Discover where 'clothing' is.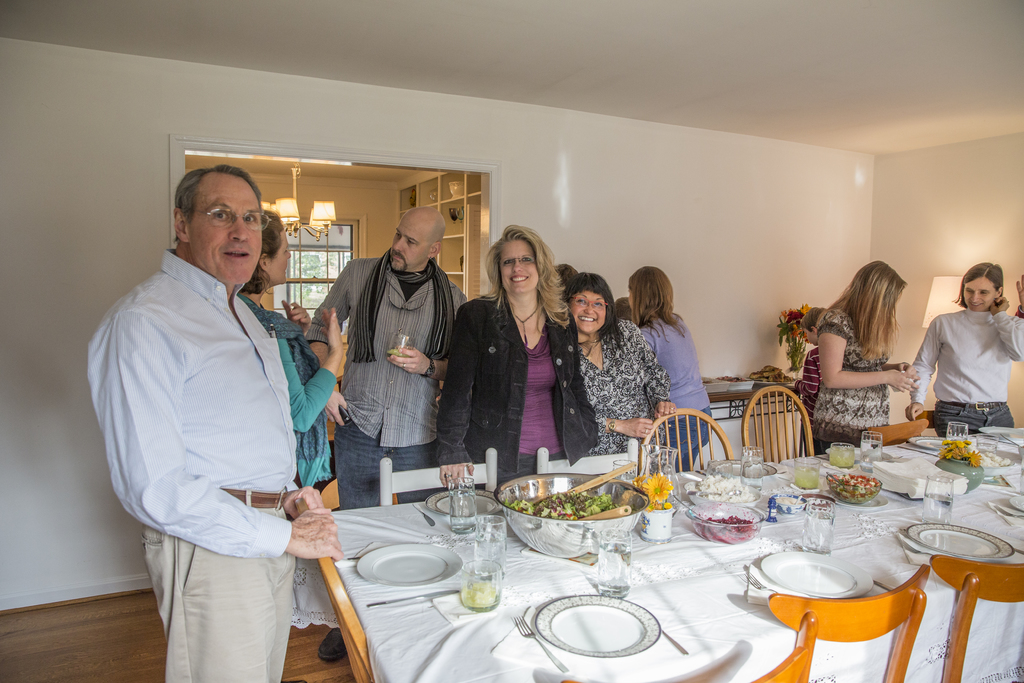
Discovered at bbox=(801, 304, 888, 461).
